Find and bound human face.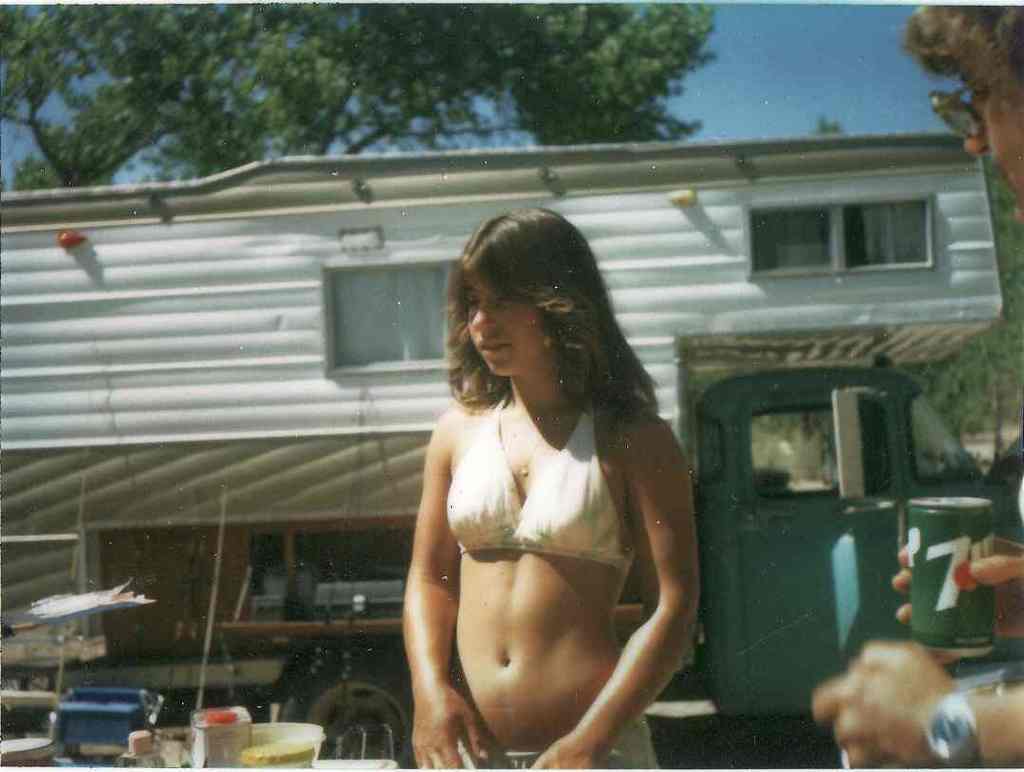
Bound: [972,79,1023,209].
